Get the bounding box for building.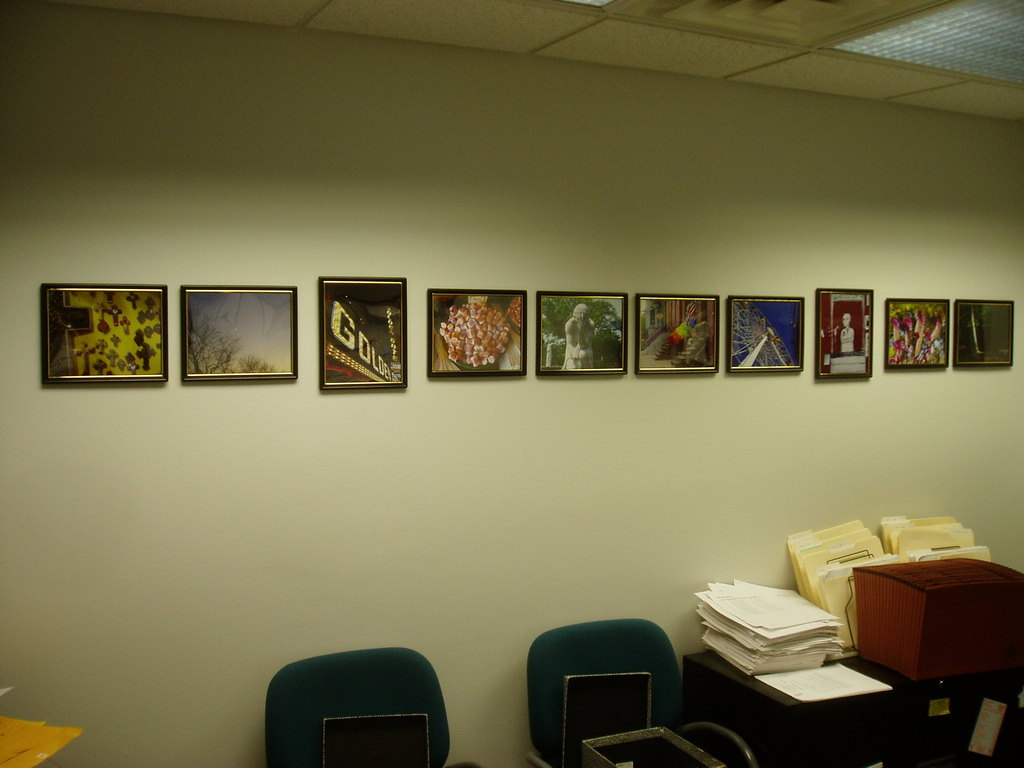
<box>10,3,1023,767</box>.
